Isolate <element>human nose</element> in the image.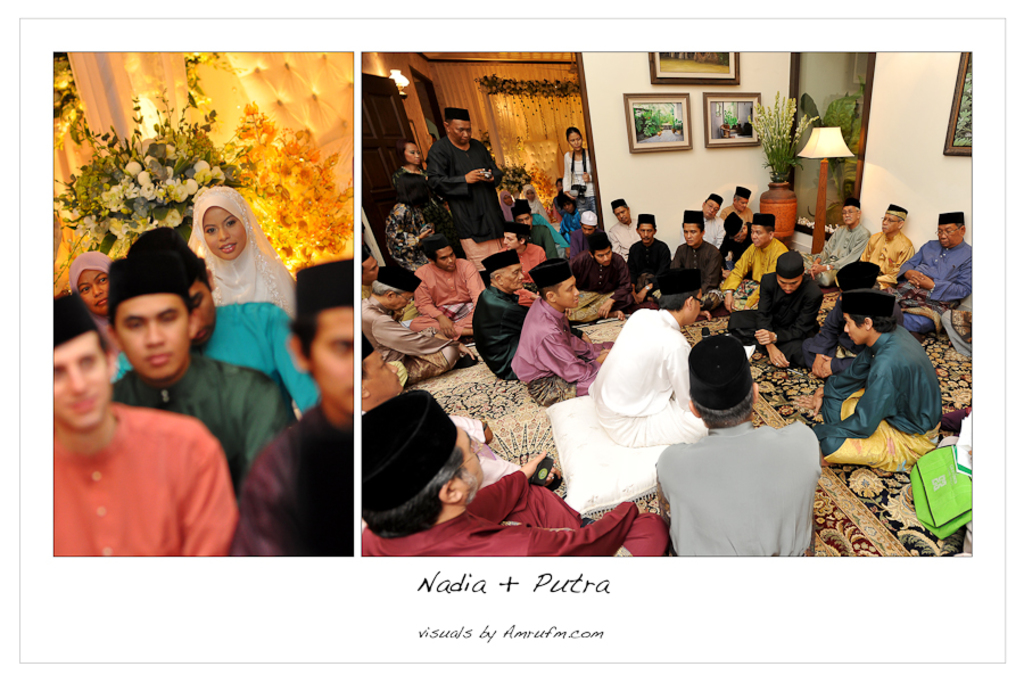
Isolated region: x1=448, y1=257, x2=455, y2=262.
